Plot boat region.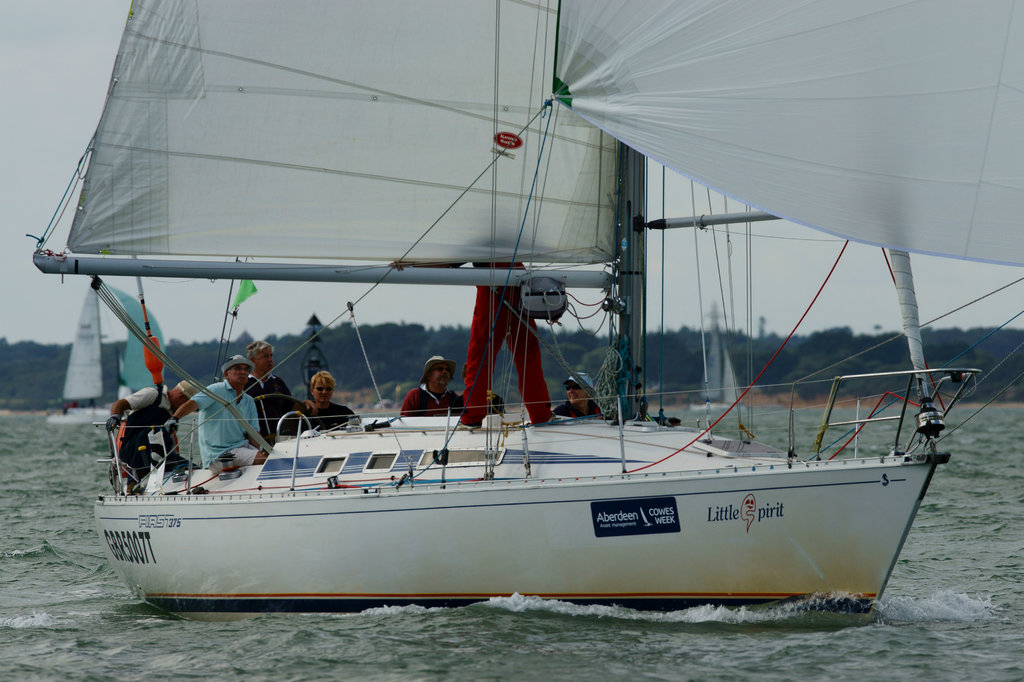
Plotted at (56, 71, 1023, 635).
